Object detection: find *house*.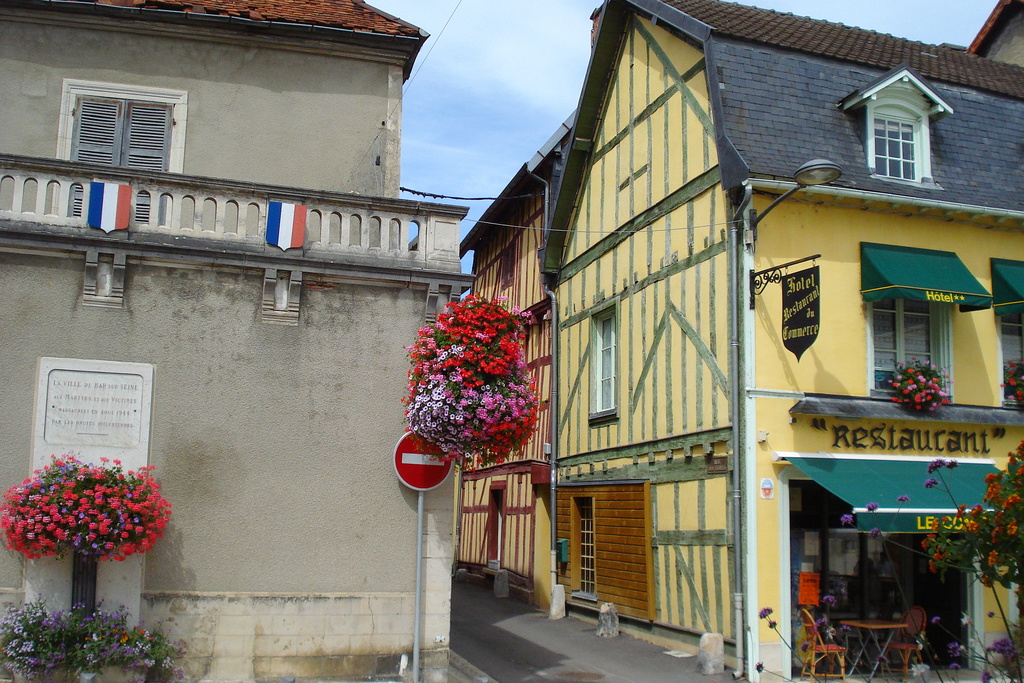
457 156 545 593.
